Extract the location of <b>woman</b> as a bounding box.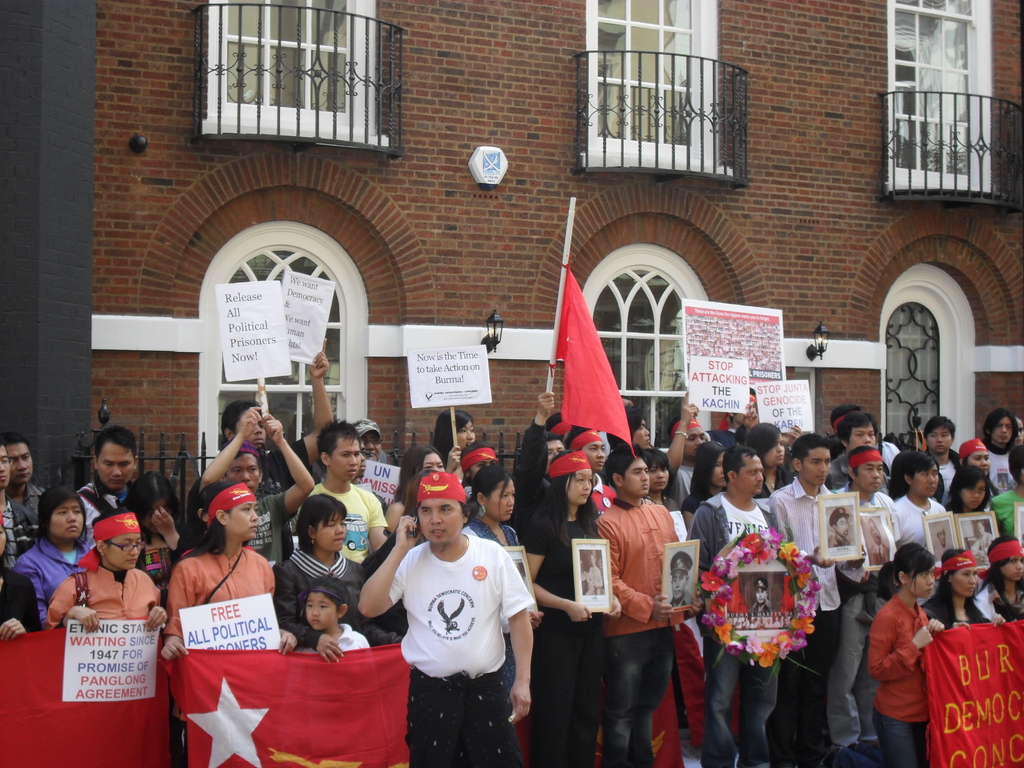
941, 468, 1011, 552.
